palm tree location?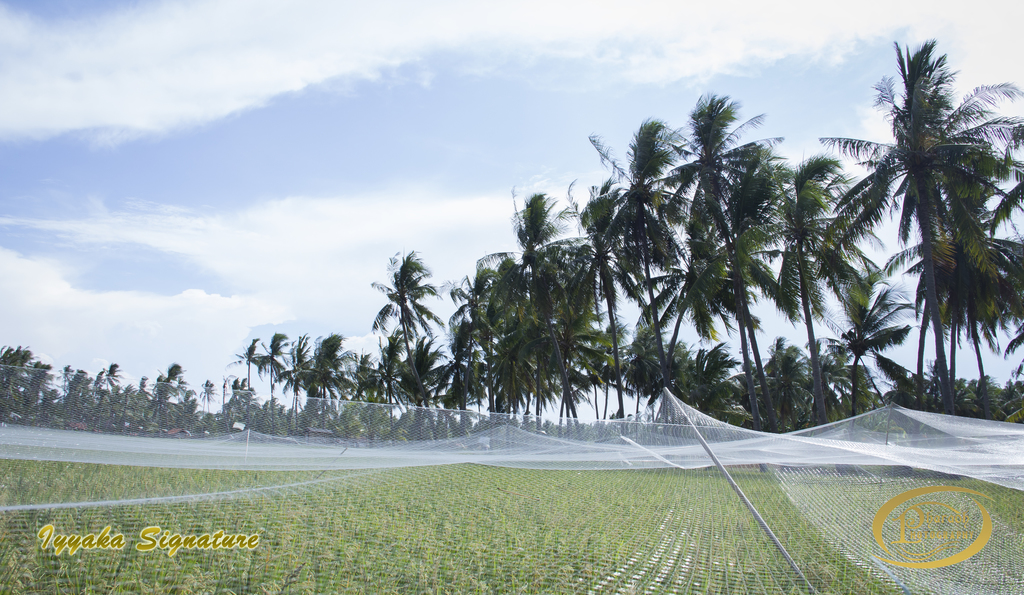
<box>507,237,586,397</box>
